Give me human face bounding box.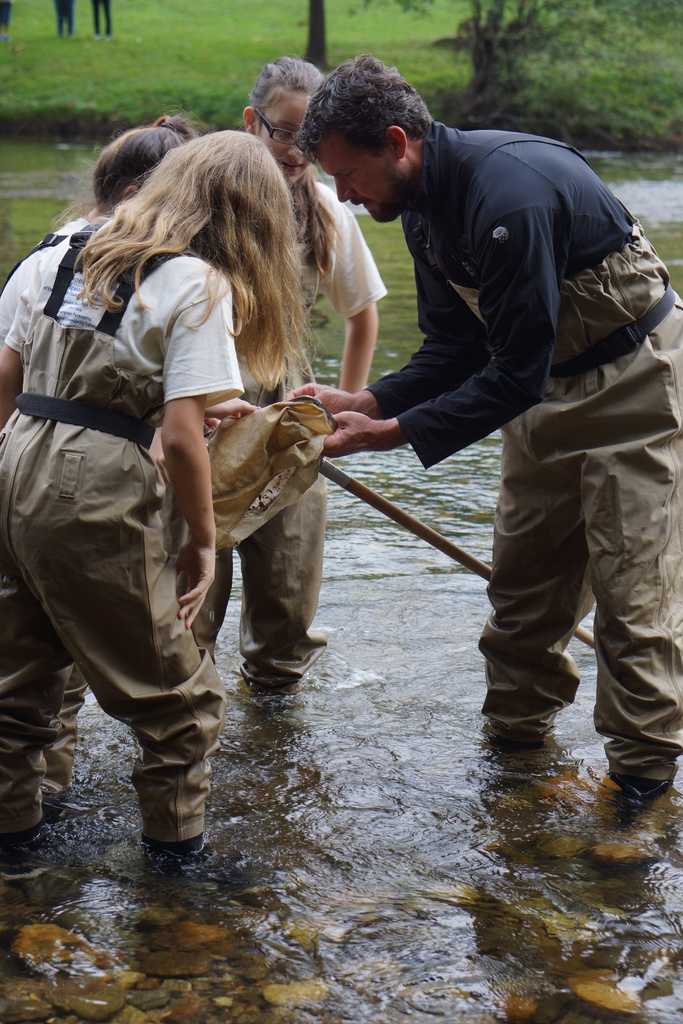
{"left": 313, "top": 137, "right": 399, "bottom": 222}.
